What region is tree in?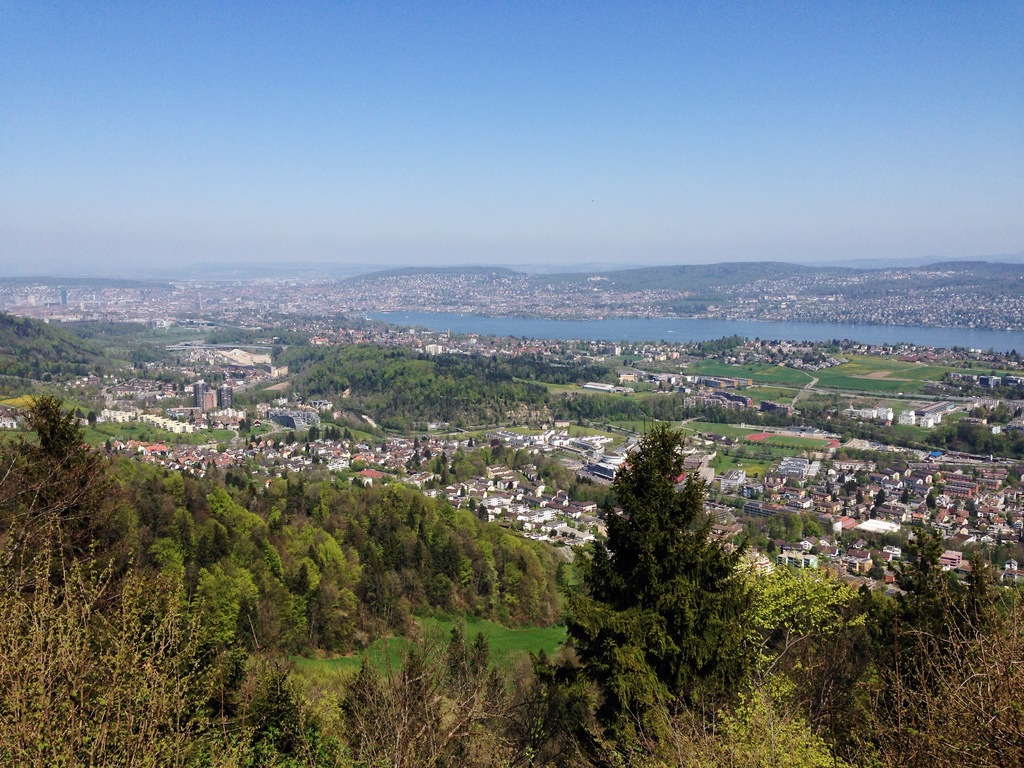
pyautogui.locateOnScreen(755, 563, 866, 665).
